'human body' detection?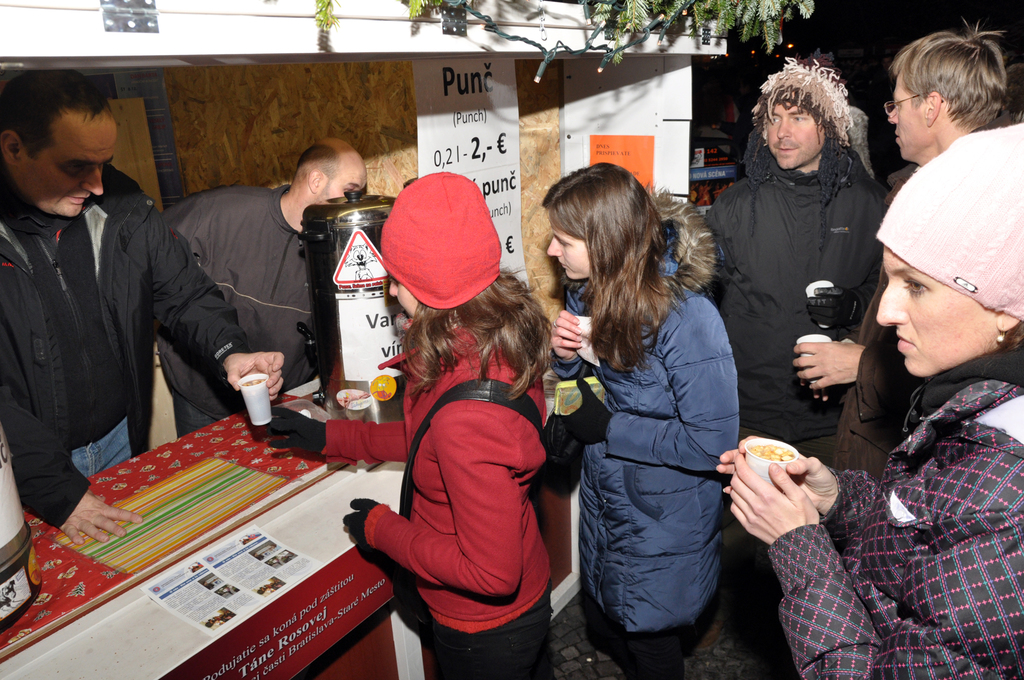
left=358, top=261, right=581, bottom=670
